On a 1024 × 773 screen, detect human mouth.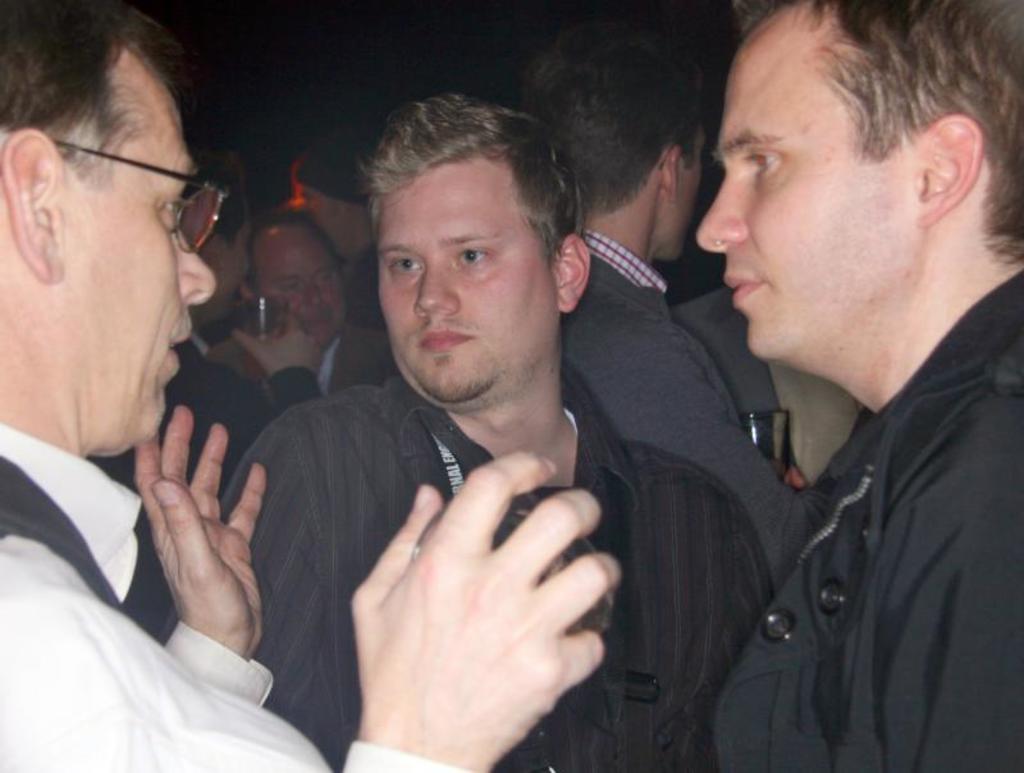
bbox=(159, 311, 191, 374).
